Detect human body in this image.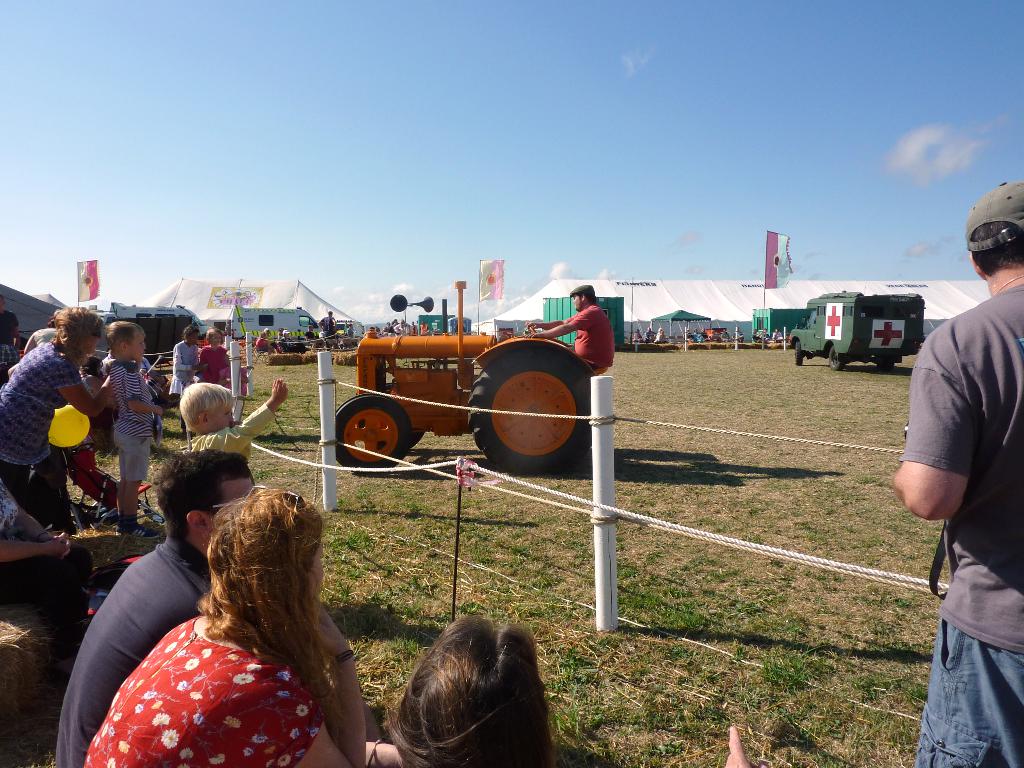
Detection: BBox(886, 215, 1012, 758).
